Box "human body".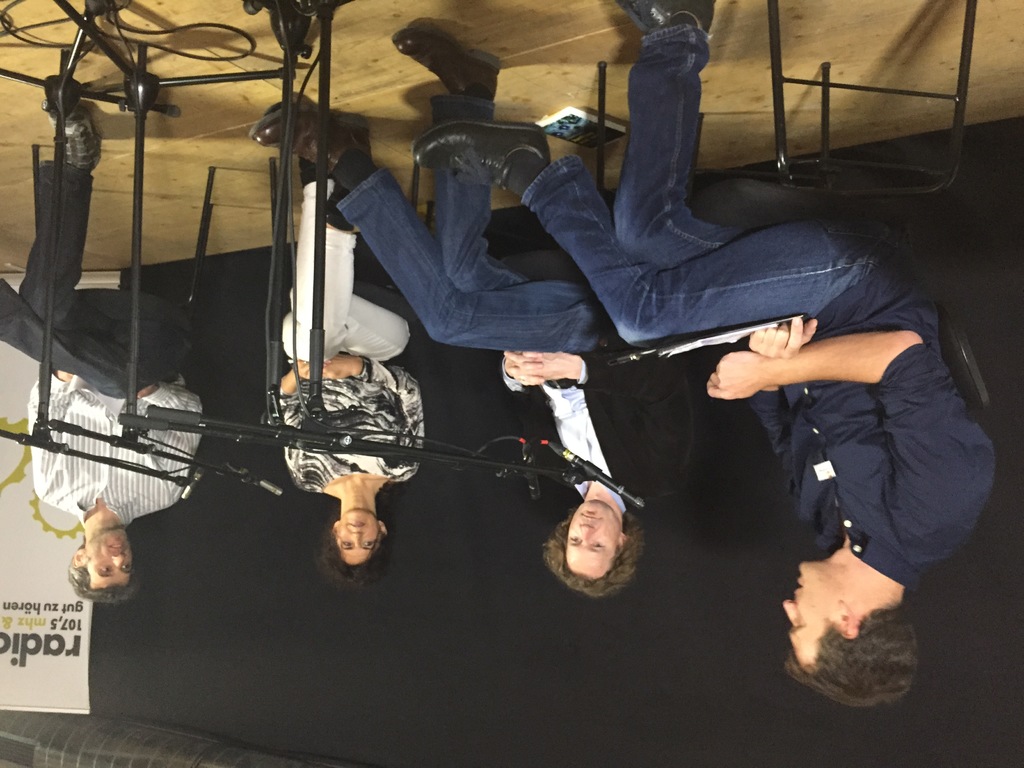
rect(240, 27, 716, 598).
